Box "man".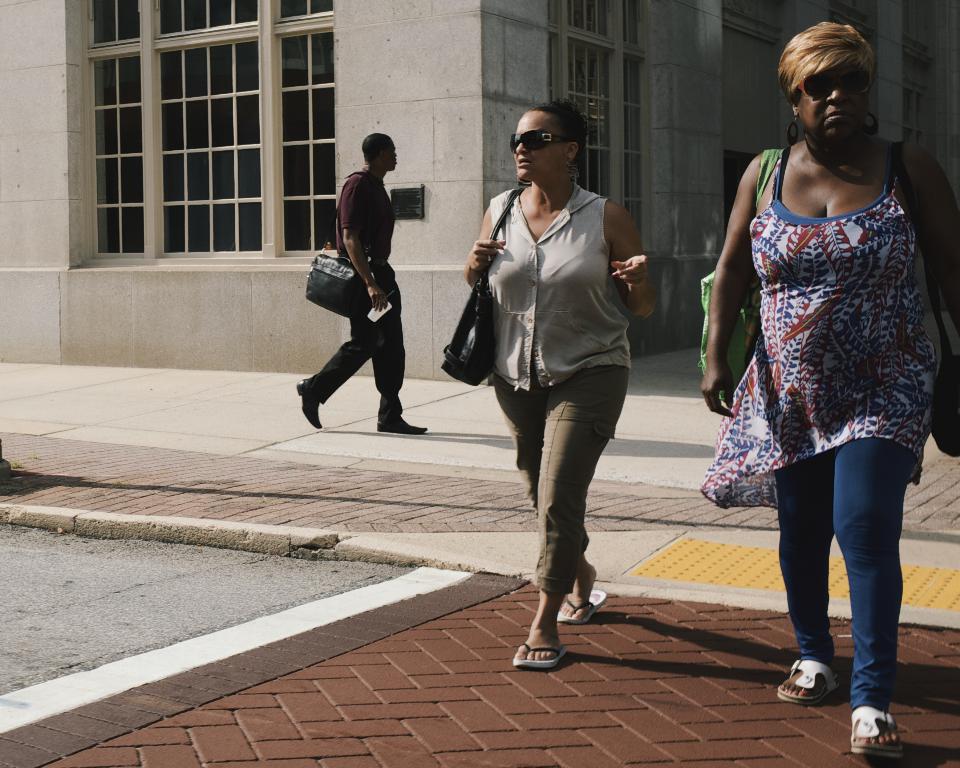
detection(292, 120, 407, 431).
